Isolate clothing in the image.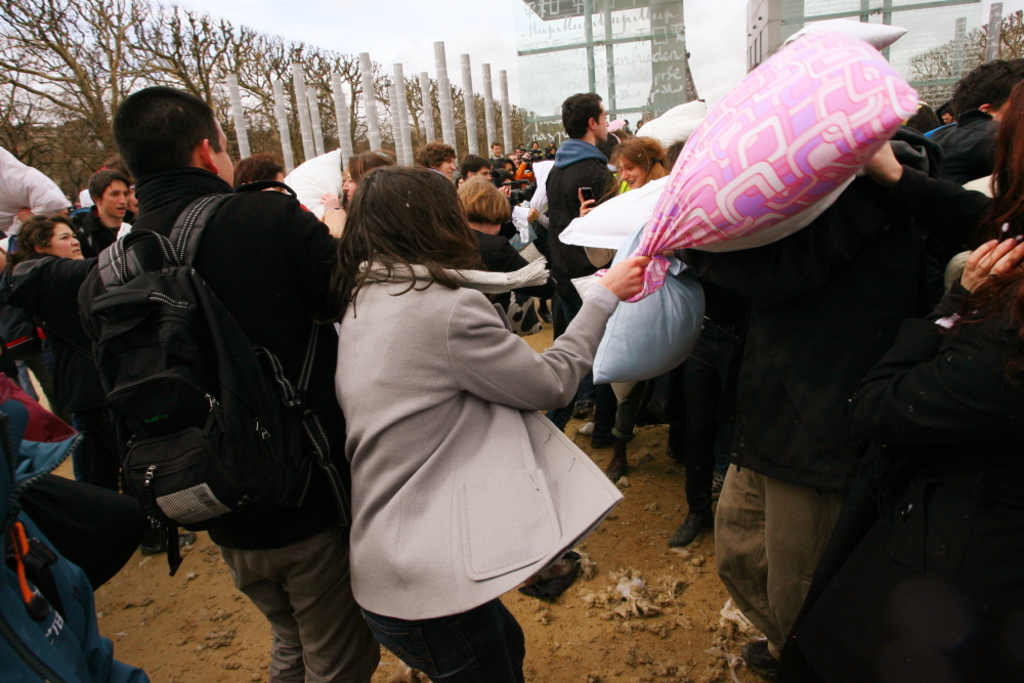
Isolated region: (left=318, top=266, right=638, bottom=682).
